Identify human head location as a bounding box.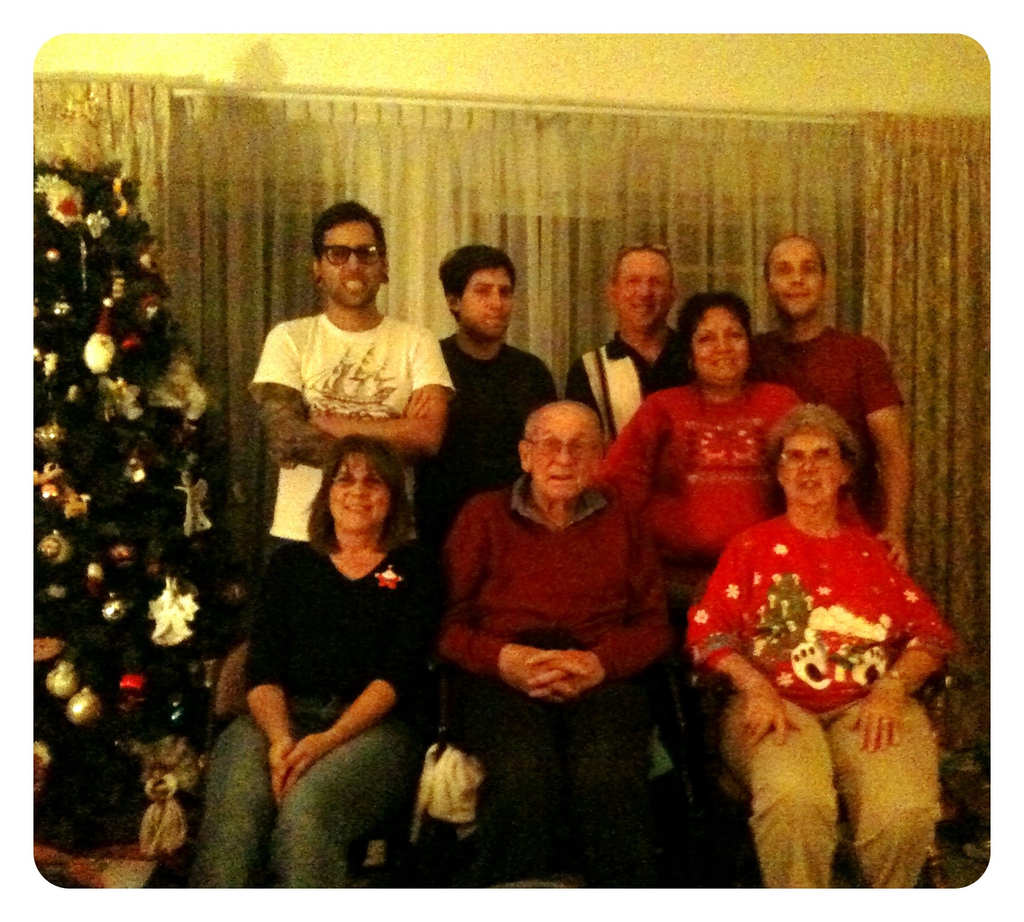
bbox=[678, 290, 756, 380].
